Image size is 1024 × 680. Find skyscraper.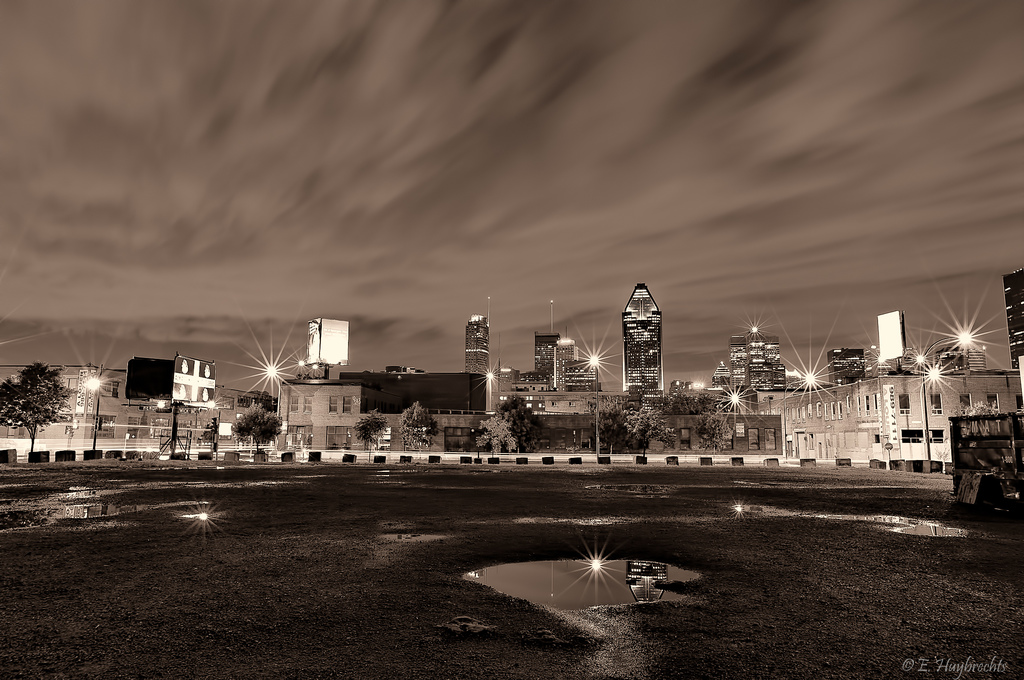
783:369:803:393.
